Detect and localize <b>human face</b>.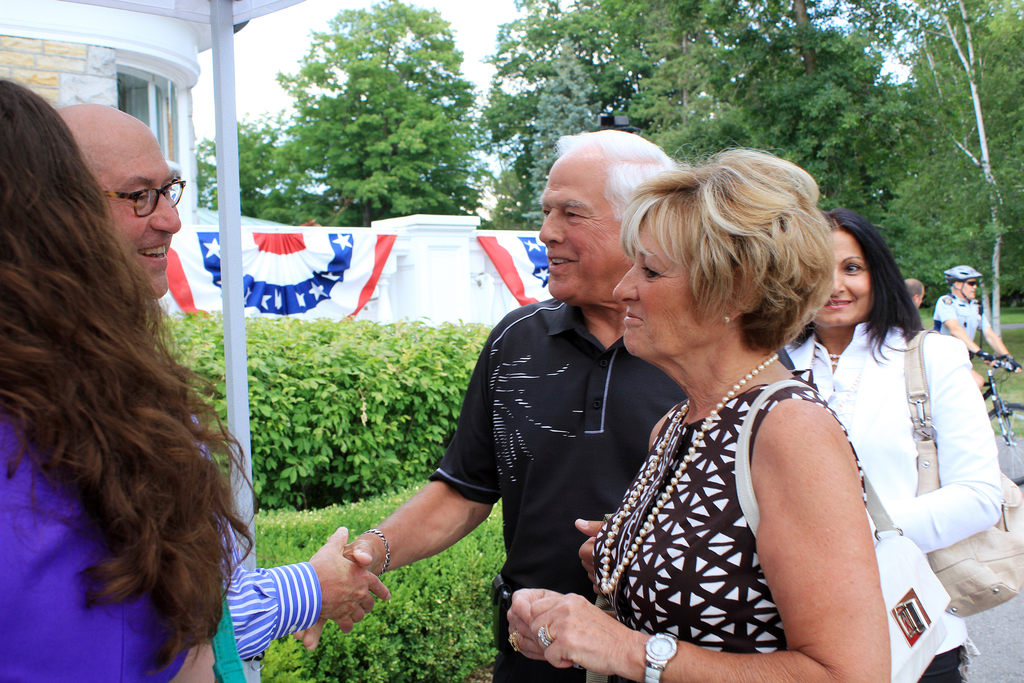
Localized at [98,123,180,298].
